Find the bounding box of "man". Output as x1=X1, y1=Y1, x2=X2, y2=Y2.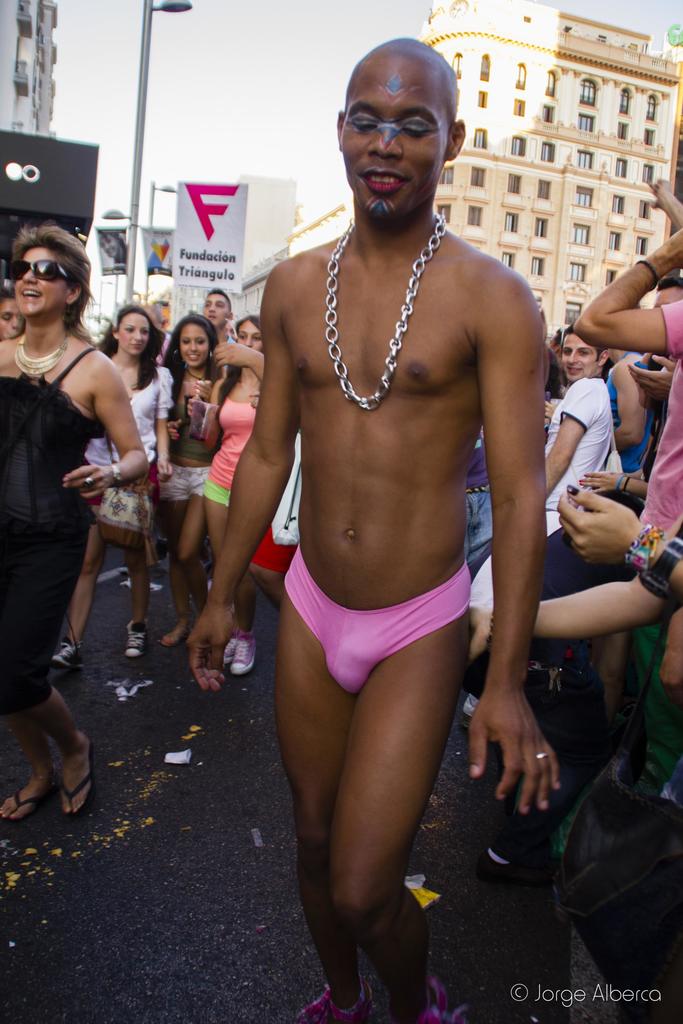
x1=647, y1=275, x2=682, y2=308.
